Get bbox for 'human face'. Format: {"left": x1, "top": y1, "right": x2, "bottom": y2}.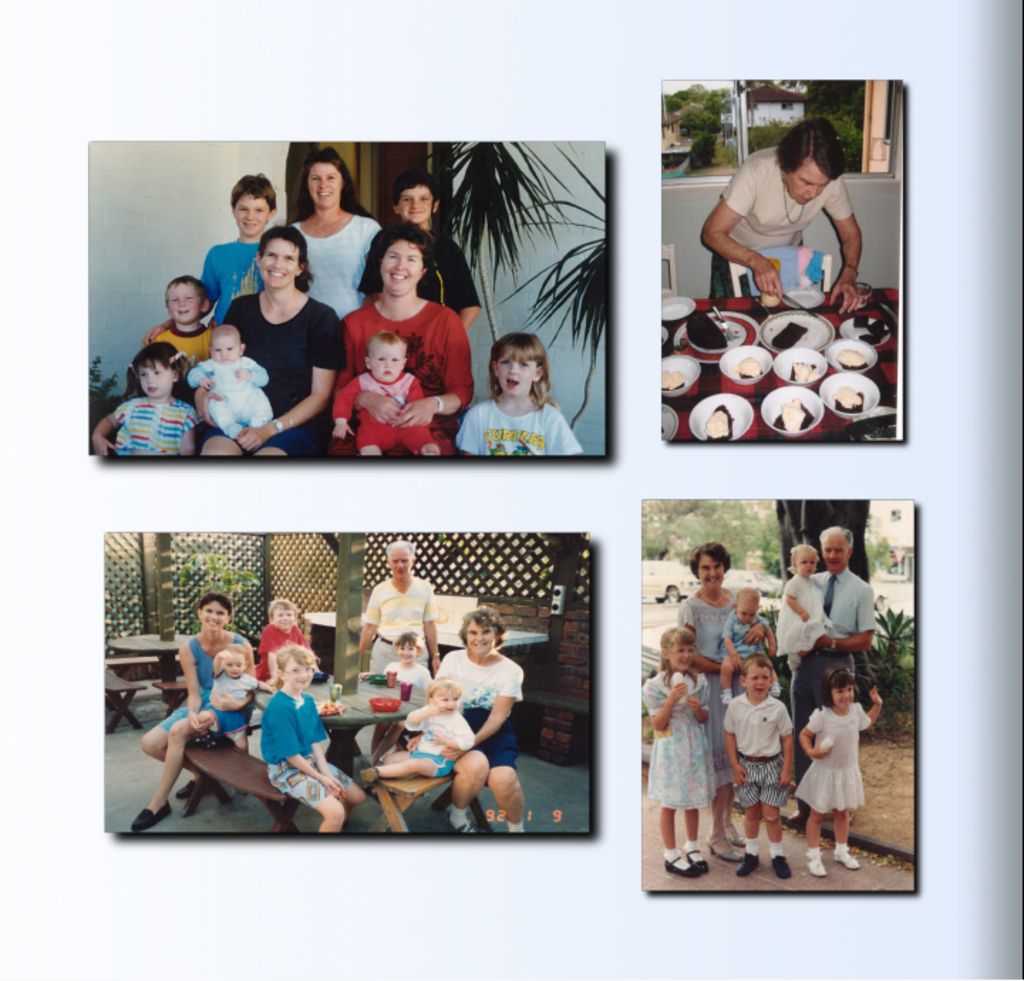
{"left": 831, "top": 680, "right": 856, "bottom": 711}.
